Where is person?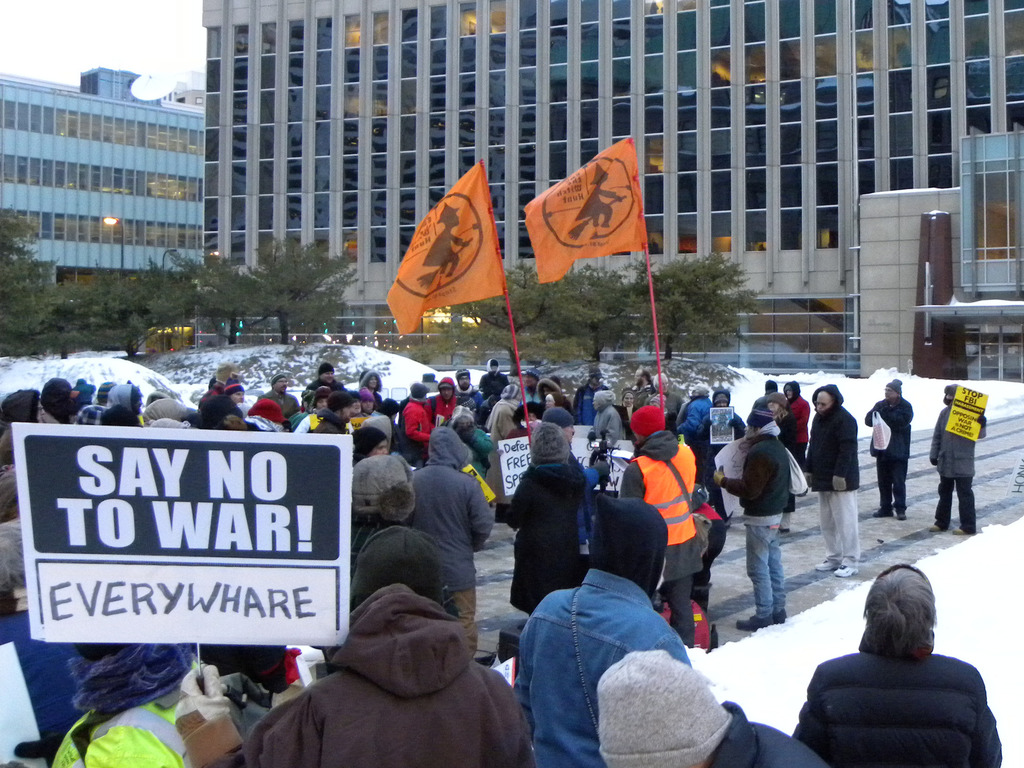
(left=479, top=380, right=519, bottom=516).
